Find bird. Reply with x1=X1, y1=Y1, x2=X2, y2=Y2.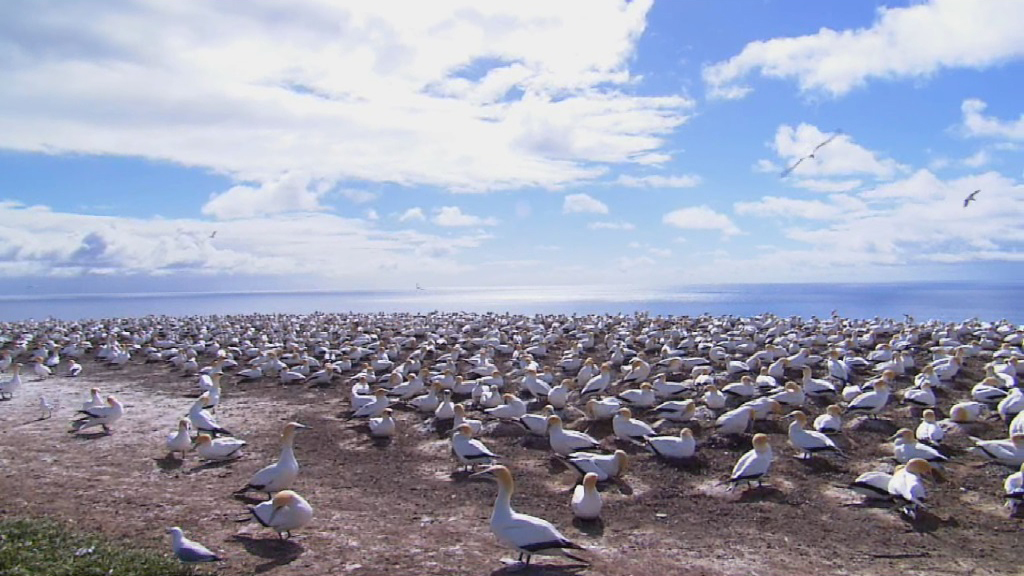
x1=841, y1=464, x2=904, y2=499.
